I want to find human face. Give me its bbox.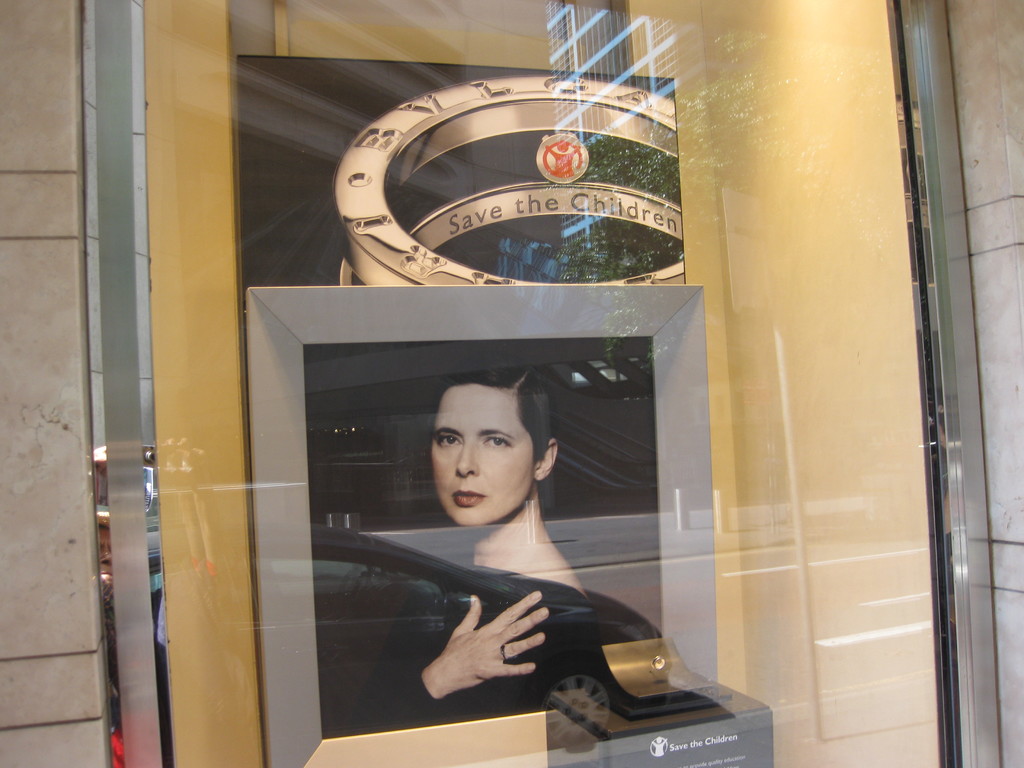
detection(430, 394, 533, 526).
